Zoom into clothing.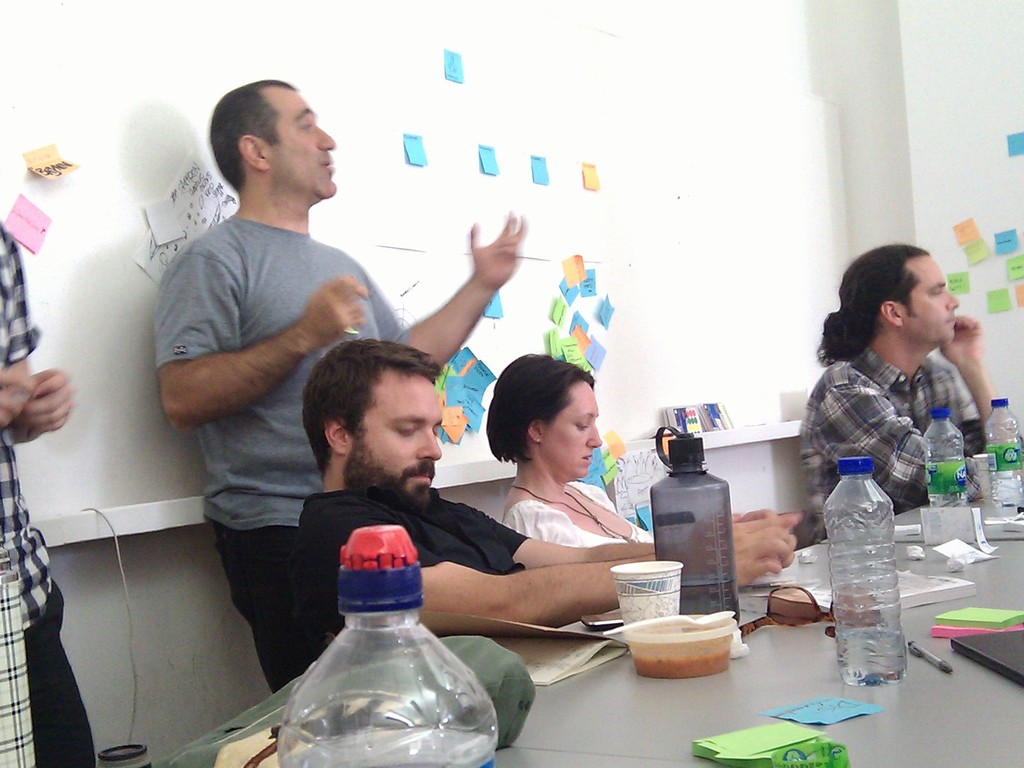
Zoom target: <box>293,481,524,649</box>.
